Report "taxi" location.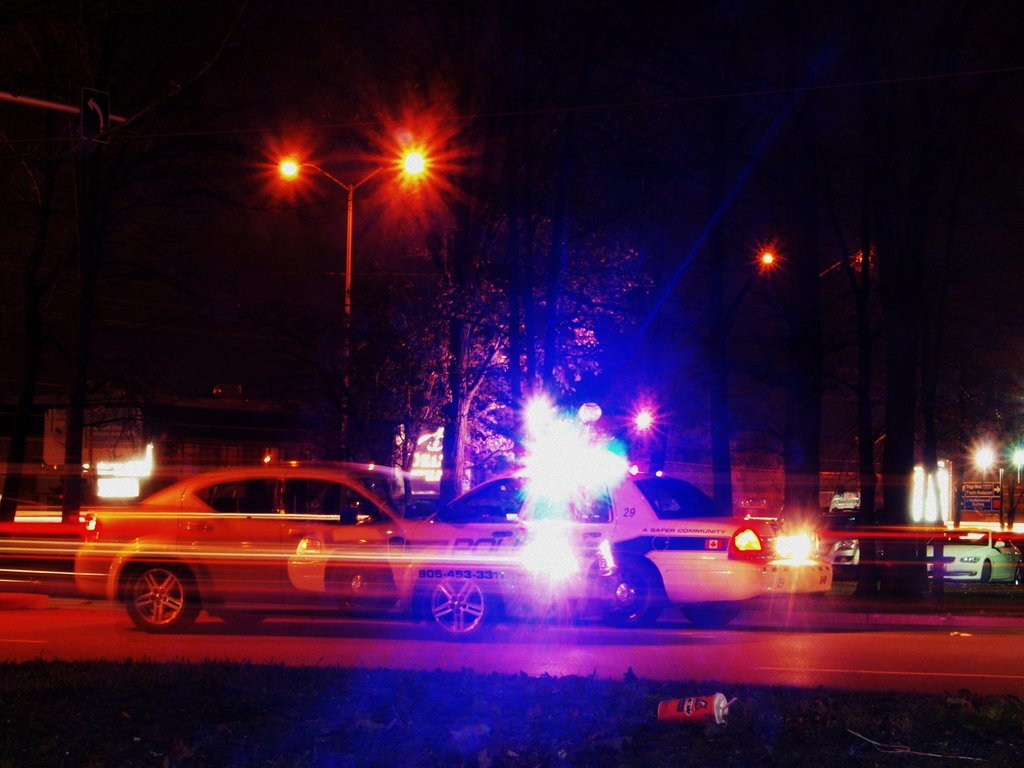
Report: <region>417, 472, 837, 631</region>.
